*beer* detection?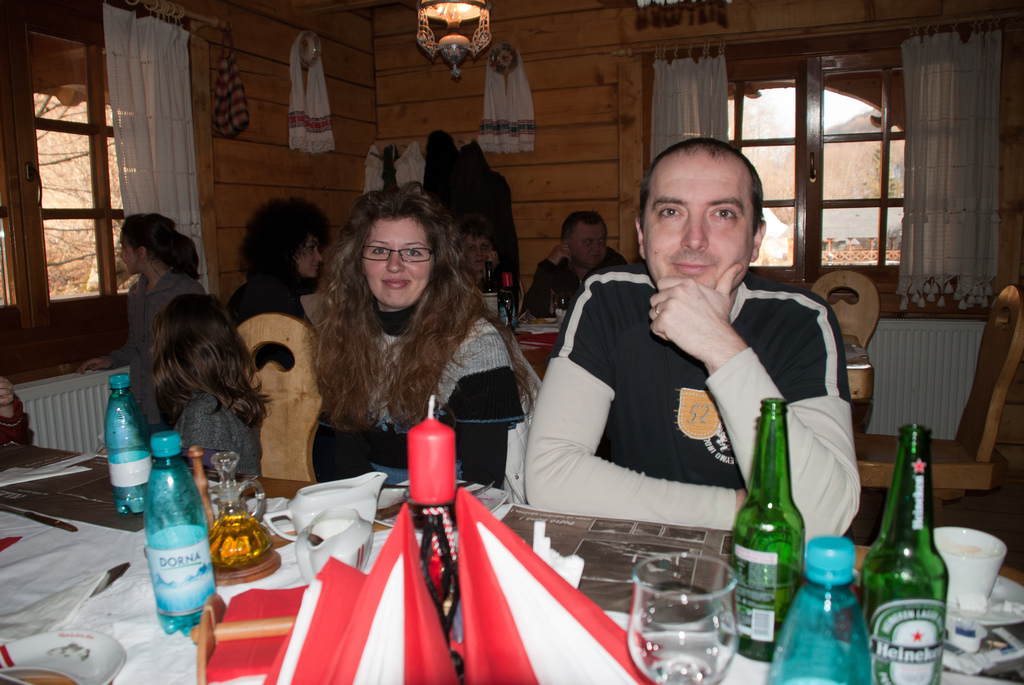
rect(860, 423, 946, 684)
